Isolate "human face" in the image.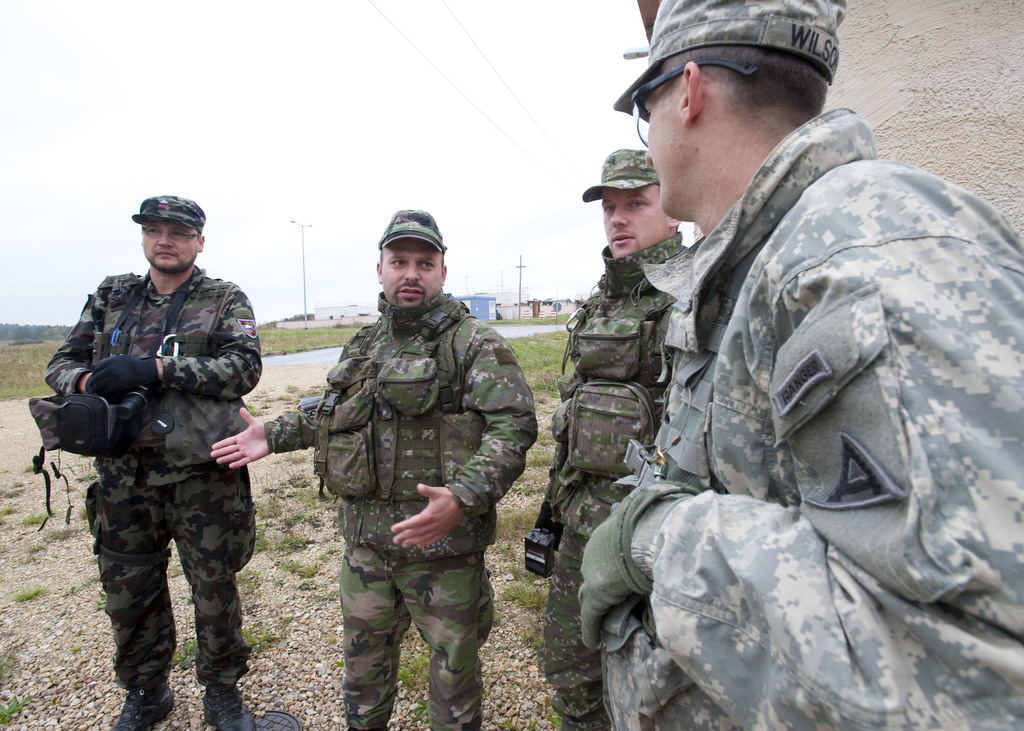
Isolated region: 381, 236, 442, 309.
